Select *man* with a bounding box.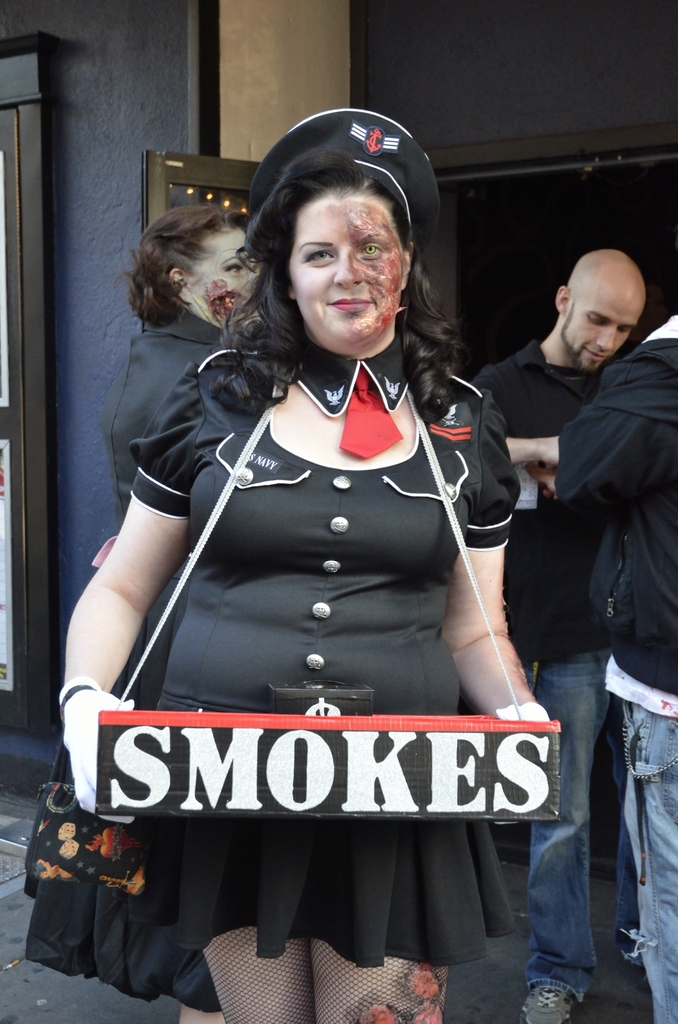
558, 305, 677, 1023.
